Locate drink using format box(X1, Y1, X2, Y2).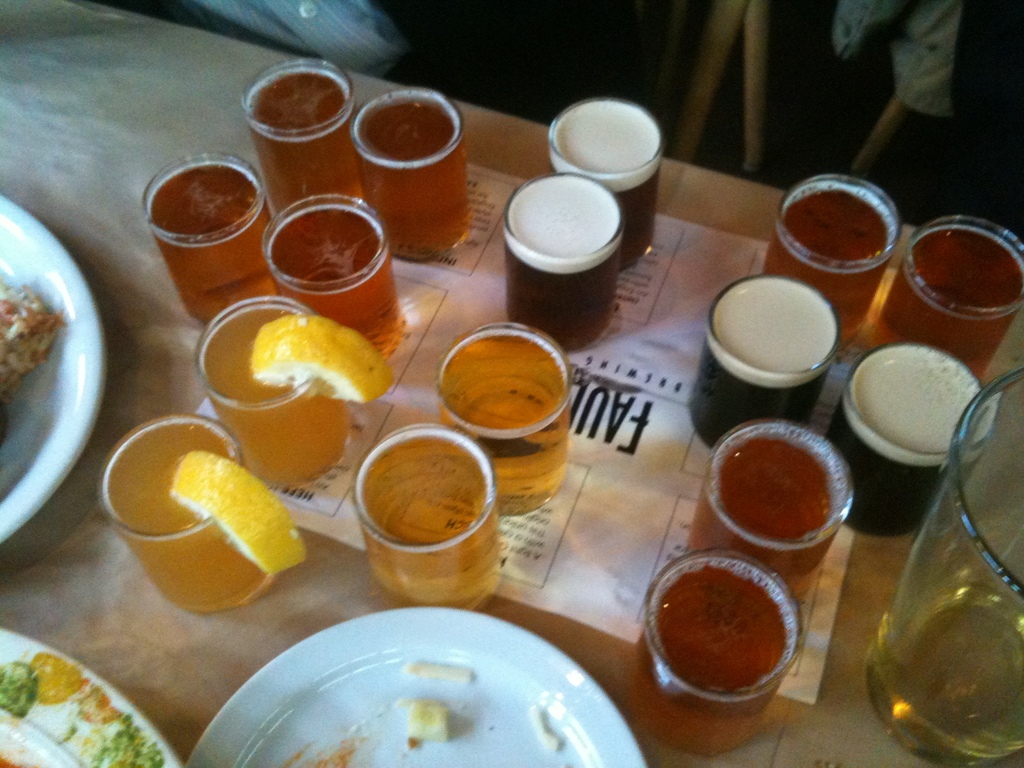
box(870, 225, 1023, 380).
